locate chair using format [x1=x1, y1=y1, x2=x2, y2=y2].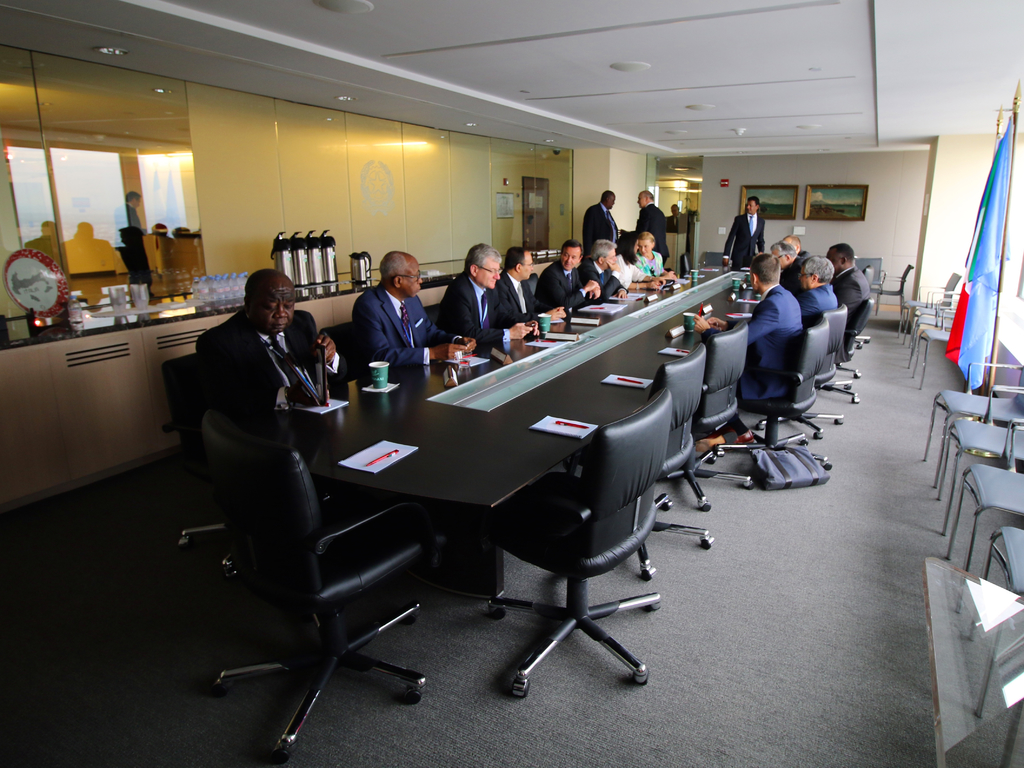
[x1=698, y1=252, x2=723, y2=266].
